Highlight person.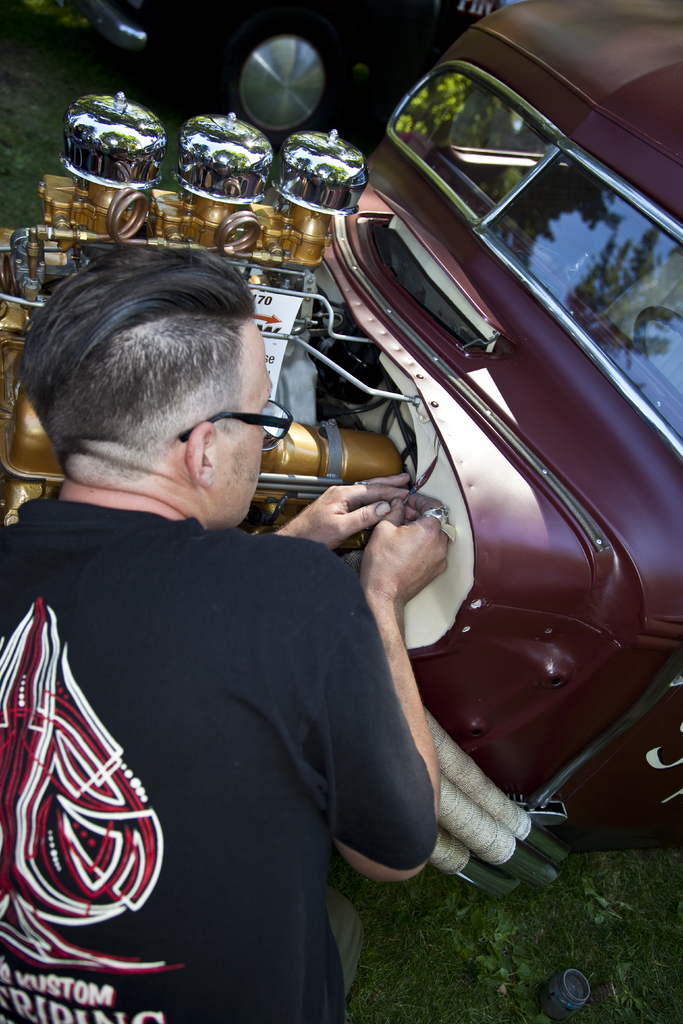
Highlighted region: (left=0, top=242, right=454, bottom=1023).
